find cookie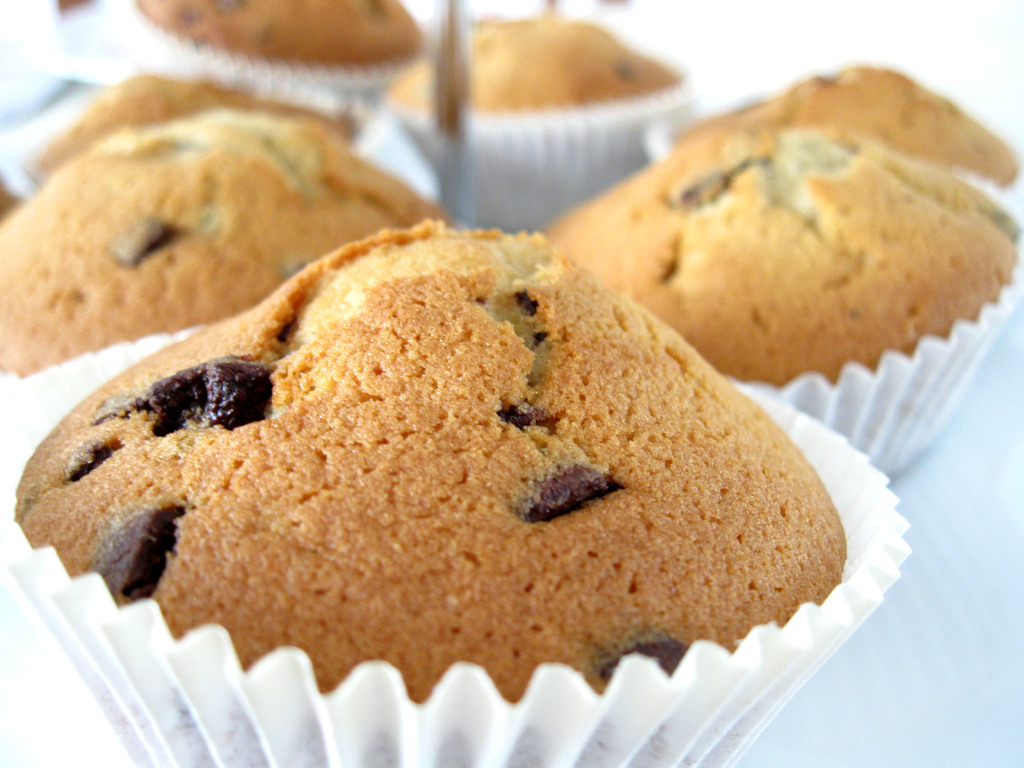
x1=12 y1=210 x2=847 y2=701
